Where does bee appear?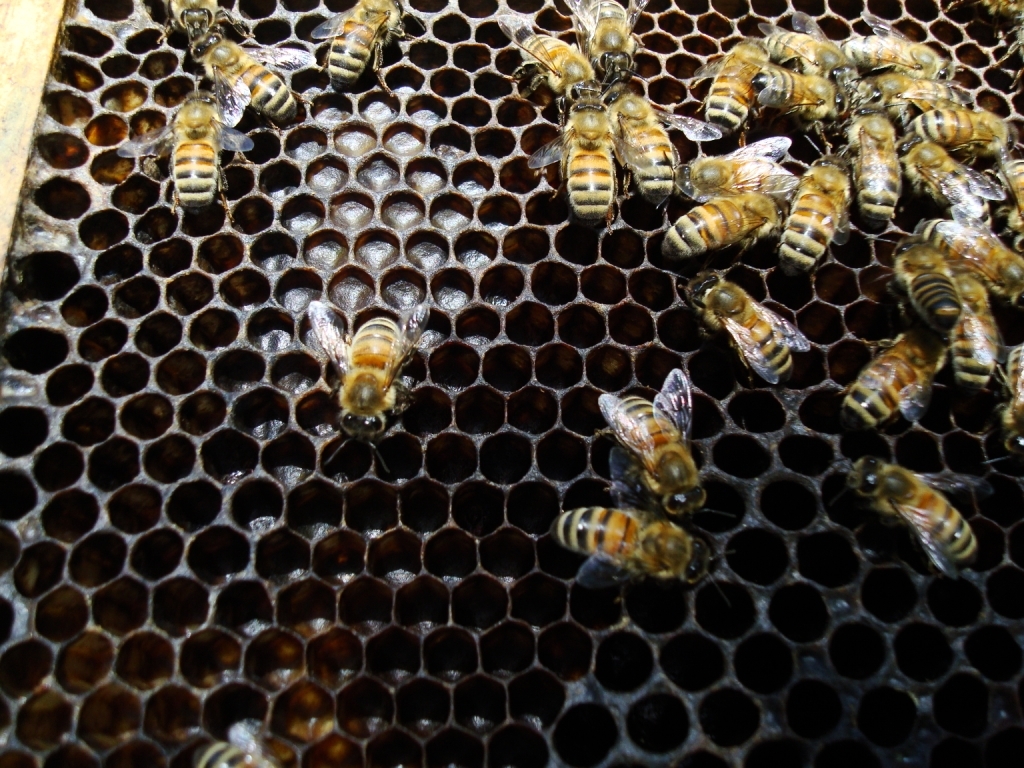
Appears at [499,7,598,99].
